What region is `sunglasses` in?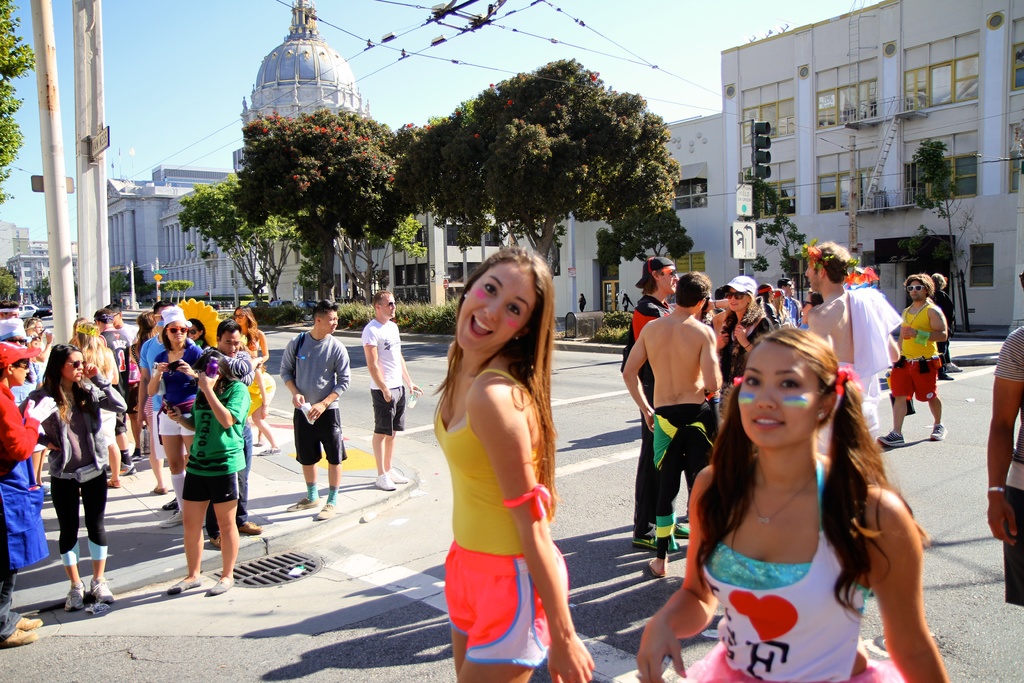
908 285 924 290.
